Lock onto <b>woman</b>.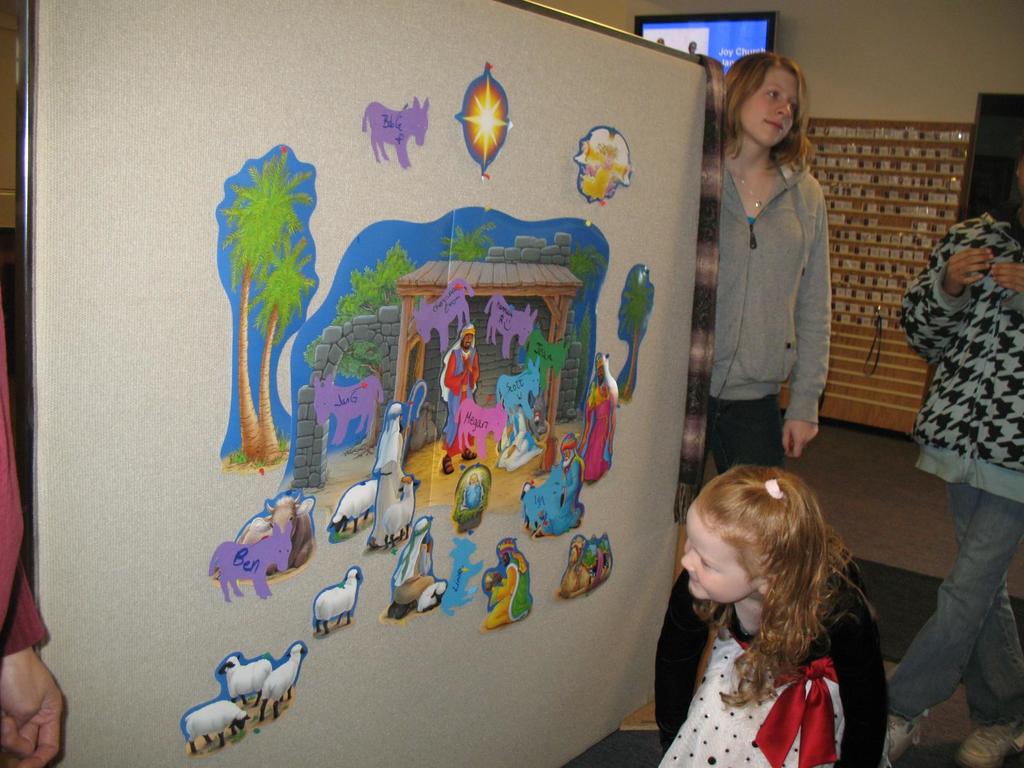
Locked: locate(715, 51, 830, 474).
